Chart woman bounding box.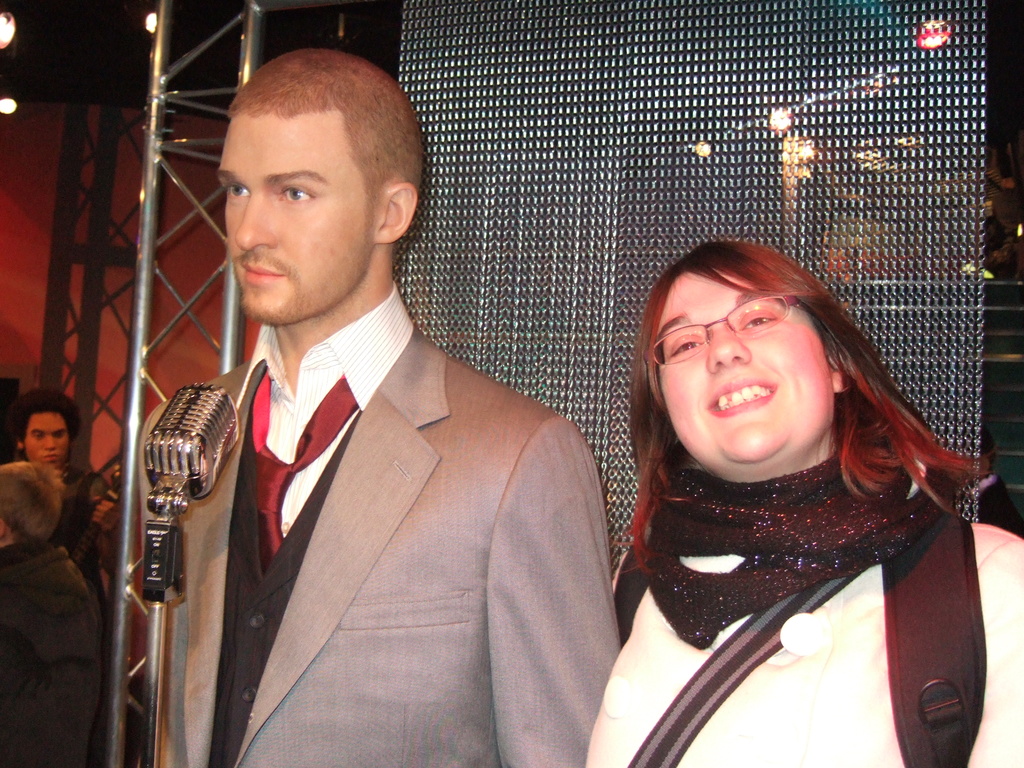
Charted: <region>538, 202, 1011, 748</region>.
